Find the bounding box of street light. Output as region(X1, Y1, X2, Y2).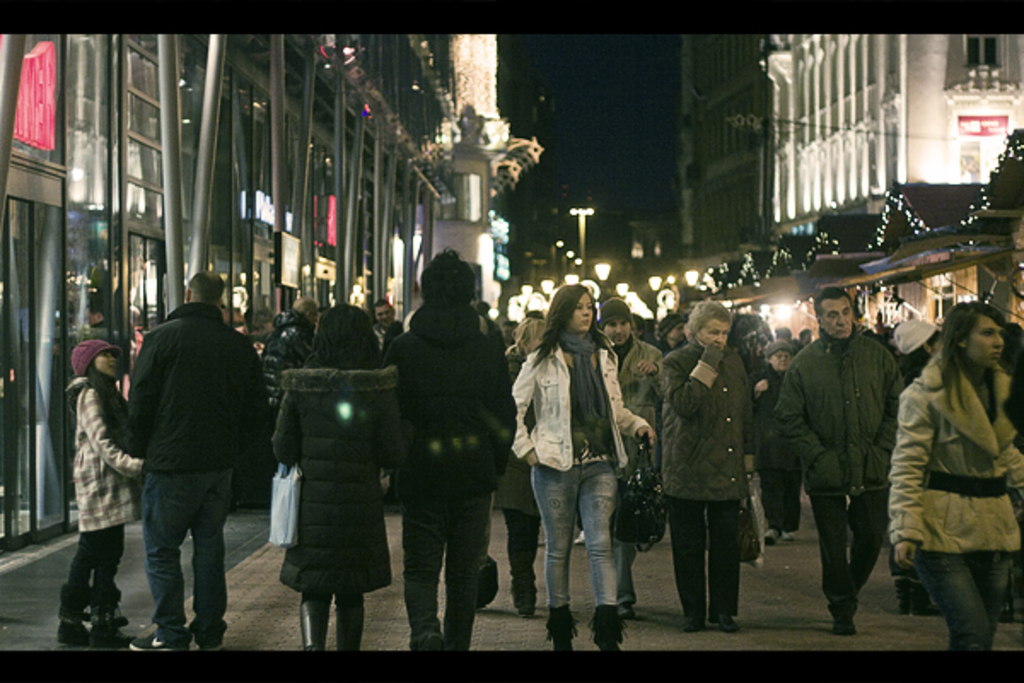
region(568, 271, 580, 289).
